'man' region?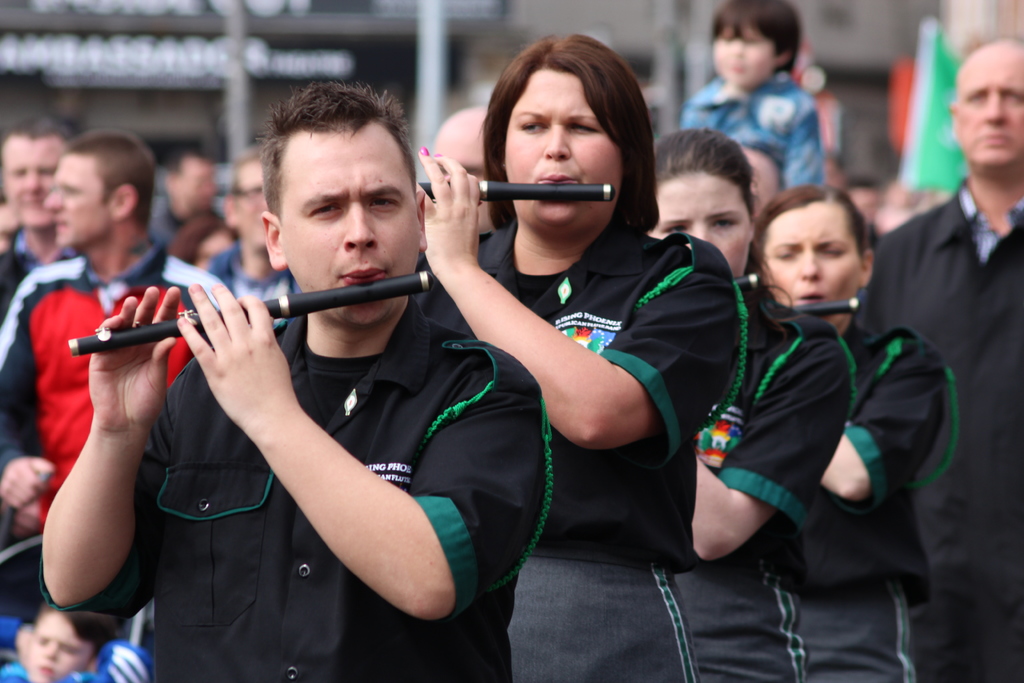
0:129:236:539
